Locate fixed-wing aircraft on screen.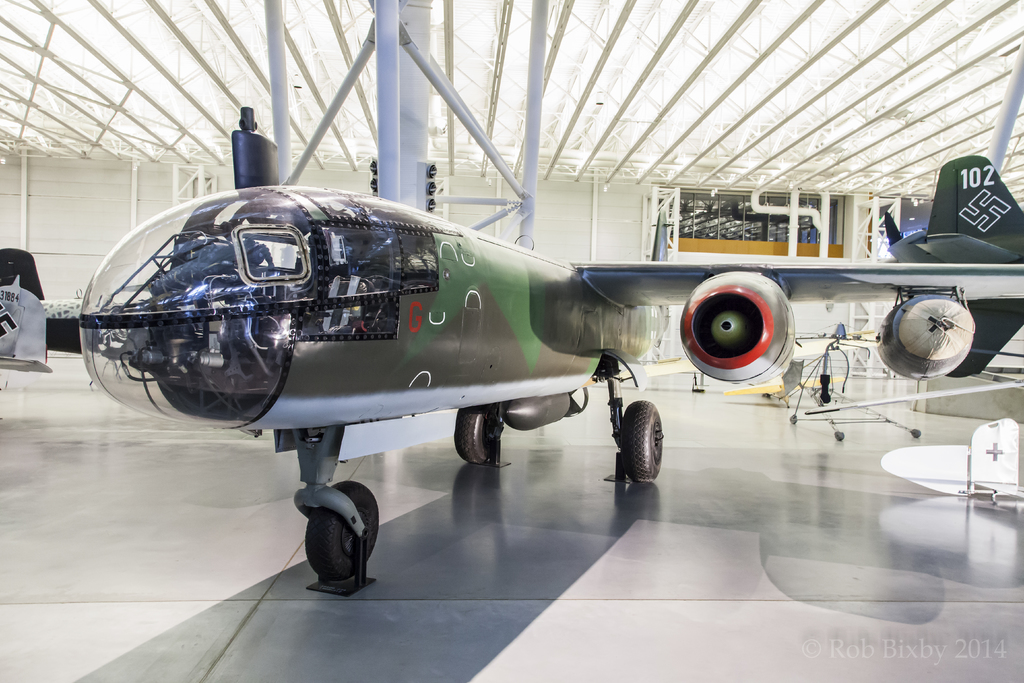
On screen at [x1=0, y1=106, x2=1022, y2=575].
